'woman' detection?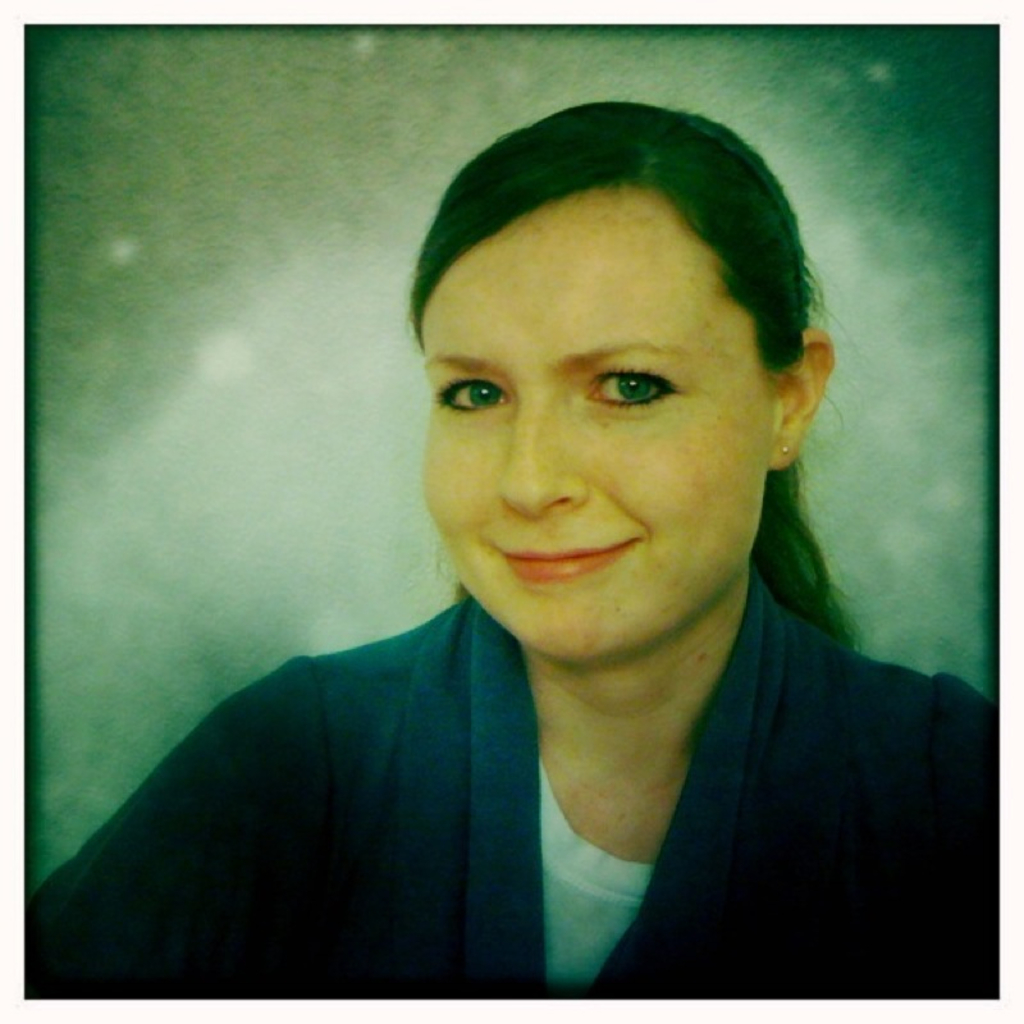
{"left": 52, "top": 102, "right": 1006, "bottom": 972}
